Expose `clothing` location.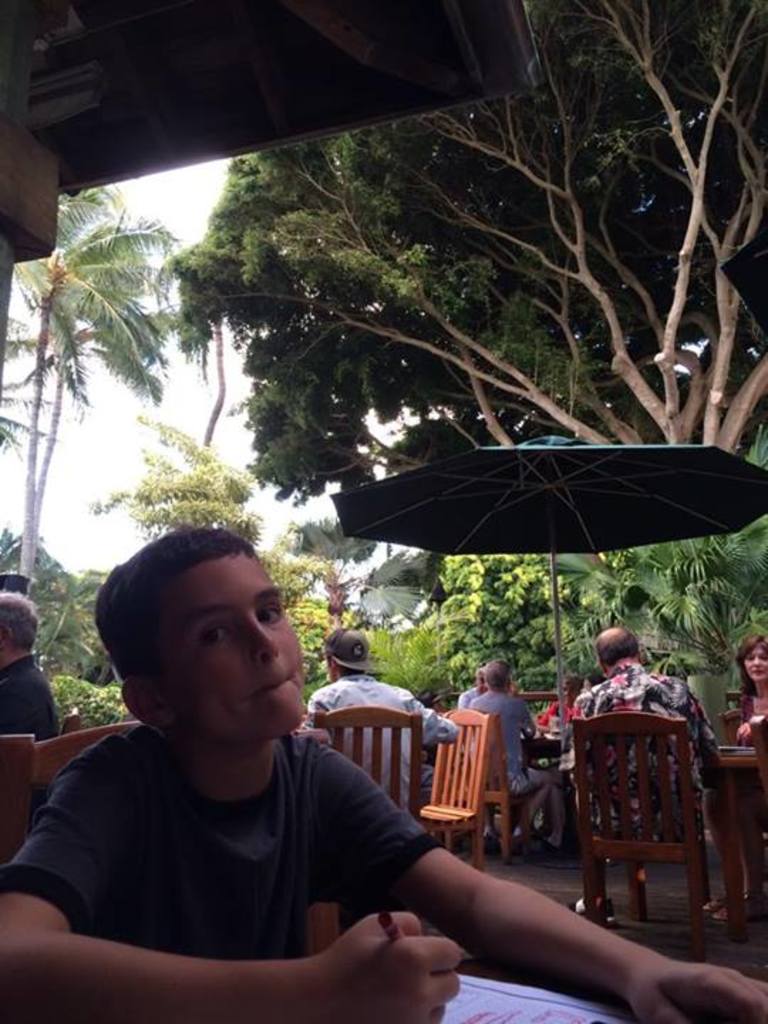
Exposed at pyautogui.locateOnScreen(309, 661, 461, 796).
